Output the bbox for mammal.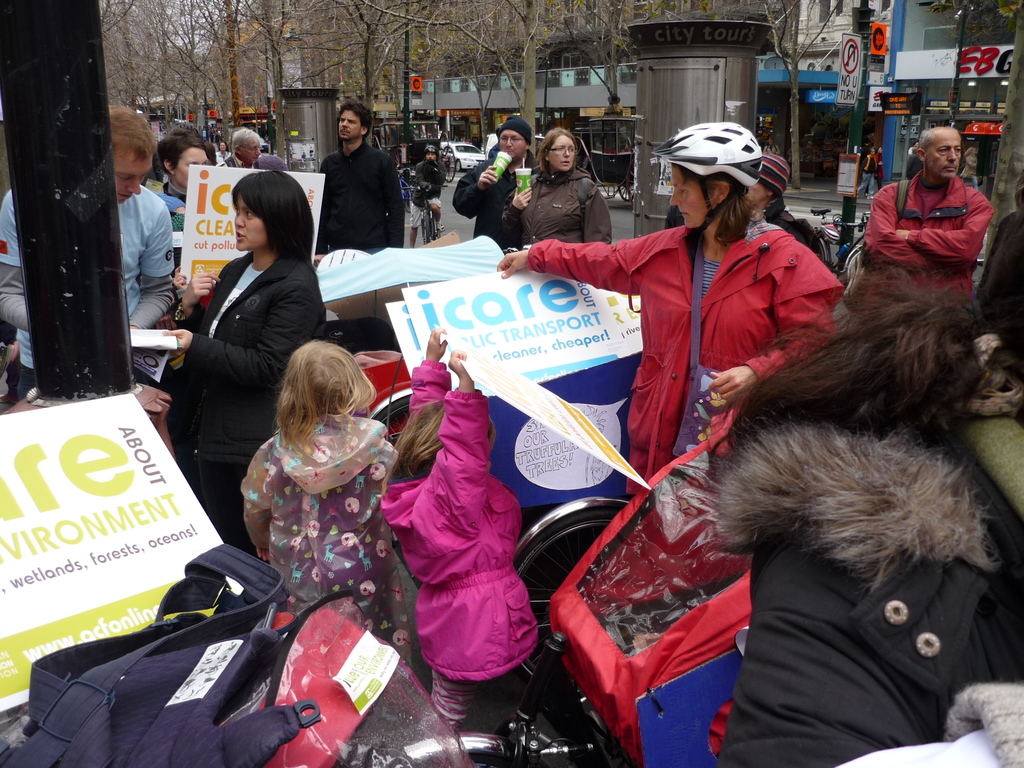
locate(960, 146, 979, 184).
